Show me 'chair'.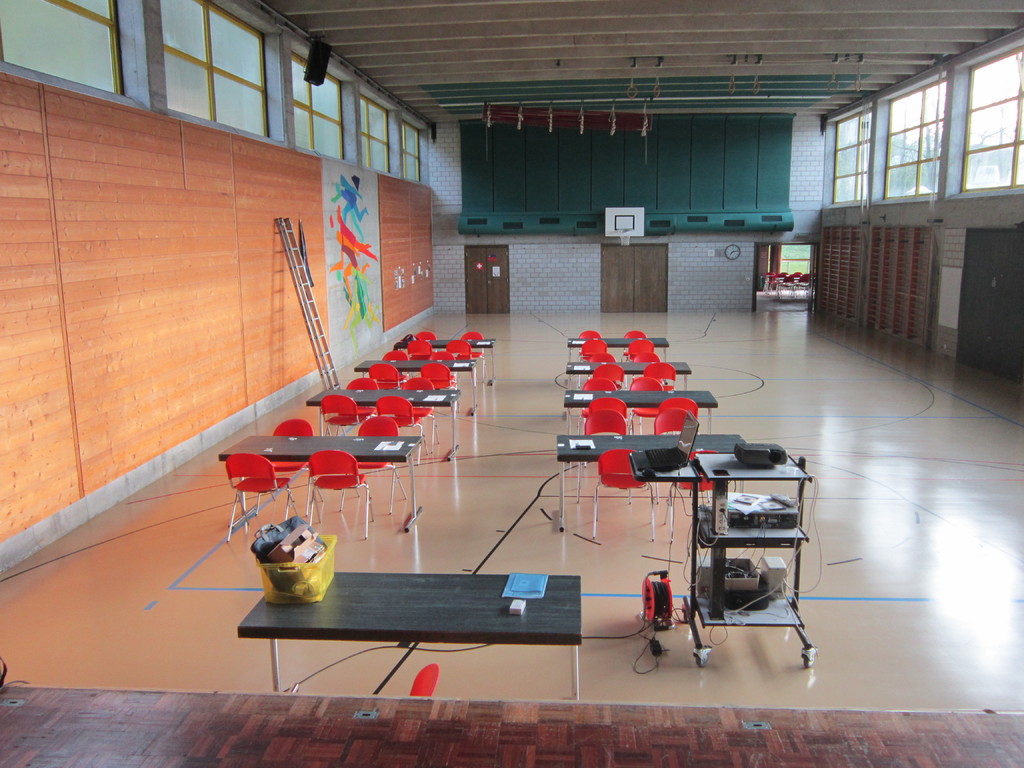
'chair' is here: 376:394:431:456.
